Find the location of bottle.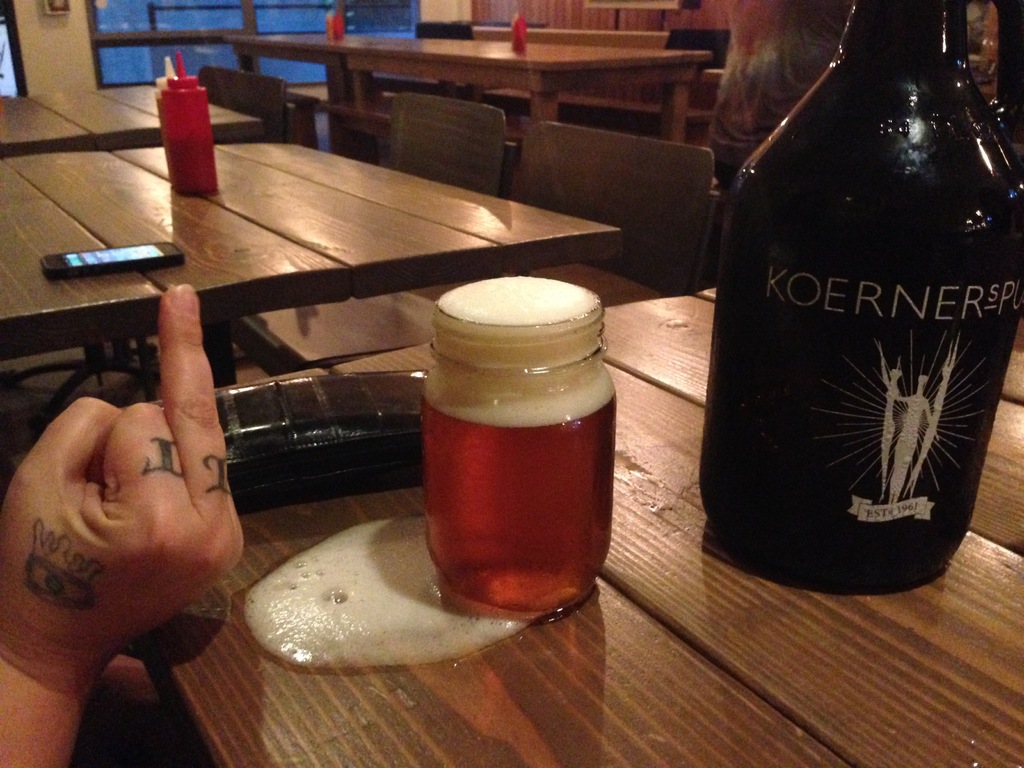
Location: [712,0,1018,611].
